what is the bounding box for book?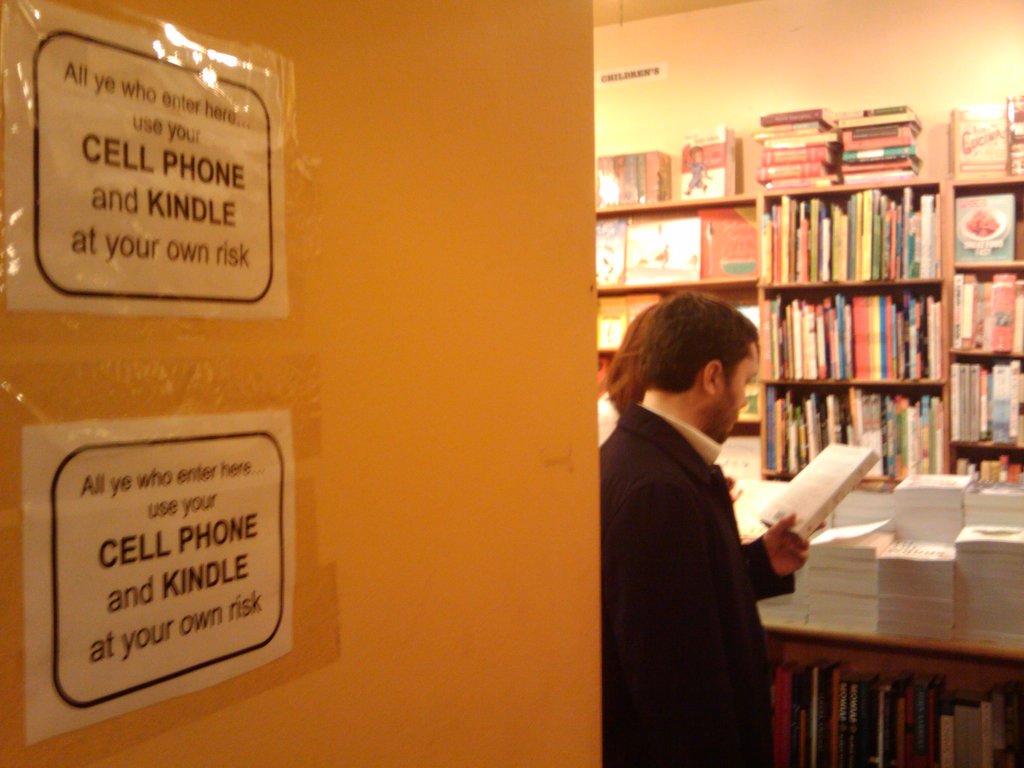
<box>679,119,736,201</box>.
